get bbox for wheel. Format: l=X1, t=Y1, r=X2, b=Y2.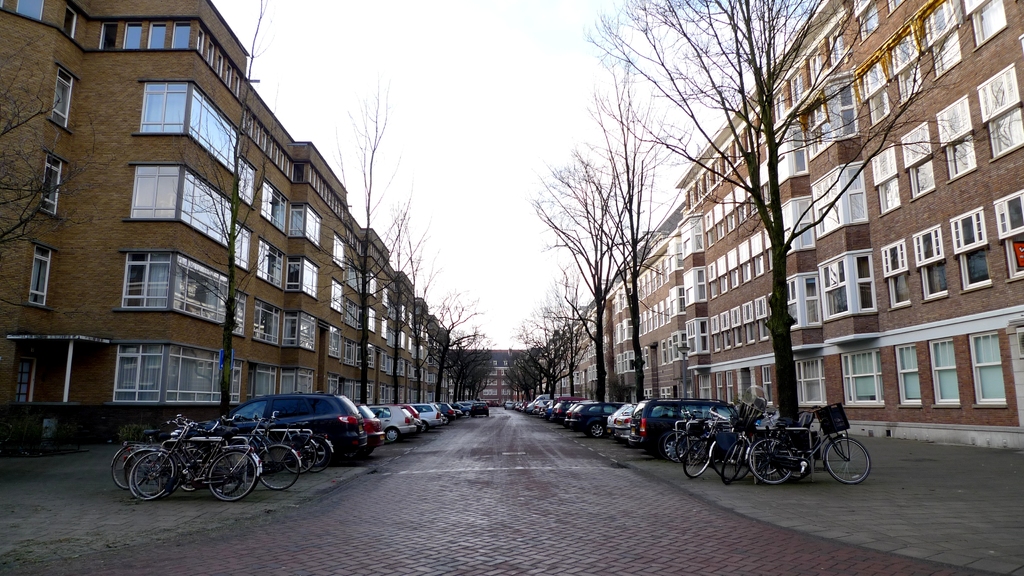
l=115, t=447, r=170, b=500.
